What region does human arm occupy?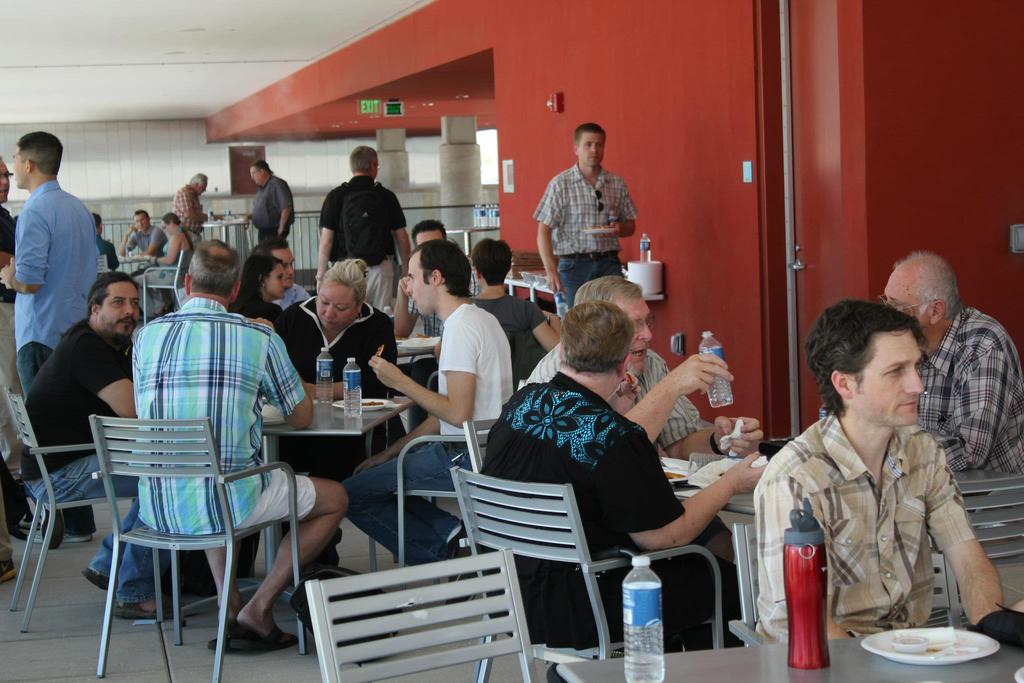
select_region(388, 189, 417, 275).
